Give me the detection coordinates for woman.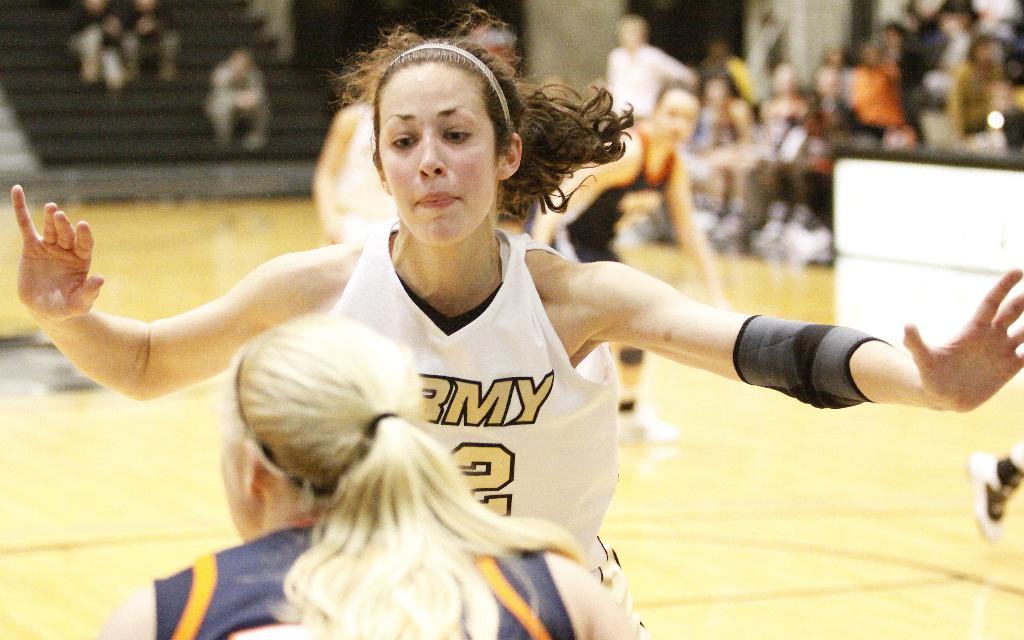
12, 0, 1023, 639.
